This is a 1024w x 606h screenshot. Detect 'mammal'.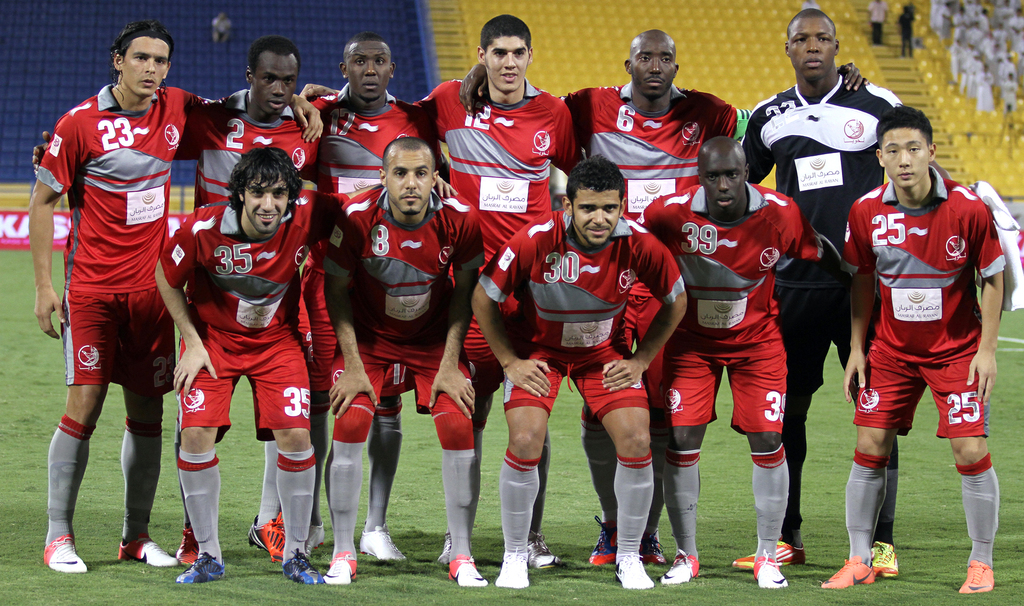
[x1=30, y1=32, x2=304, y2=564].
